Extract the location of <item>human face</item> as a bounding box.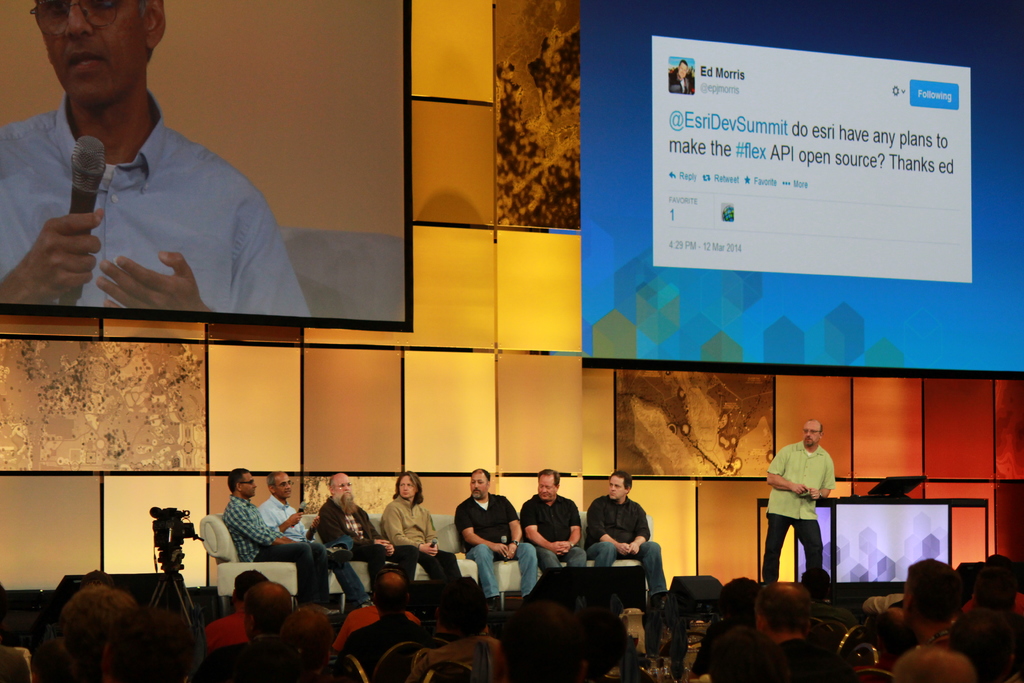
(273, 470, 295, 499).
